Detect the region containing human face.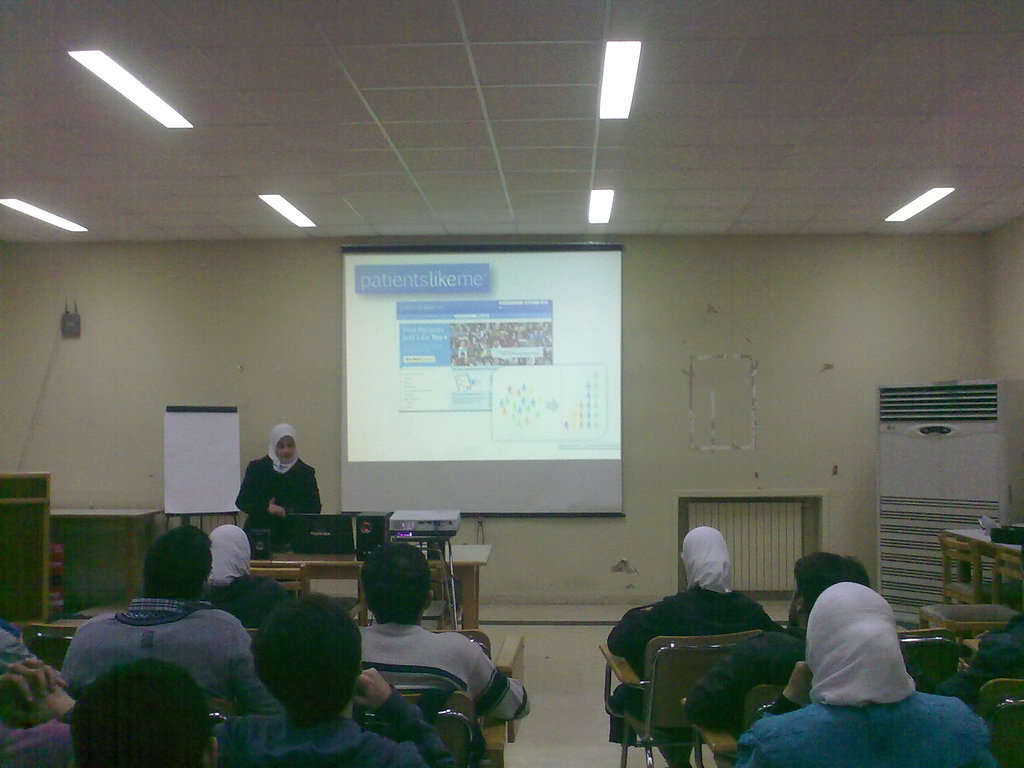
[278,437,299,457].
